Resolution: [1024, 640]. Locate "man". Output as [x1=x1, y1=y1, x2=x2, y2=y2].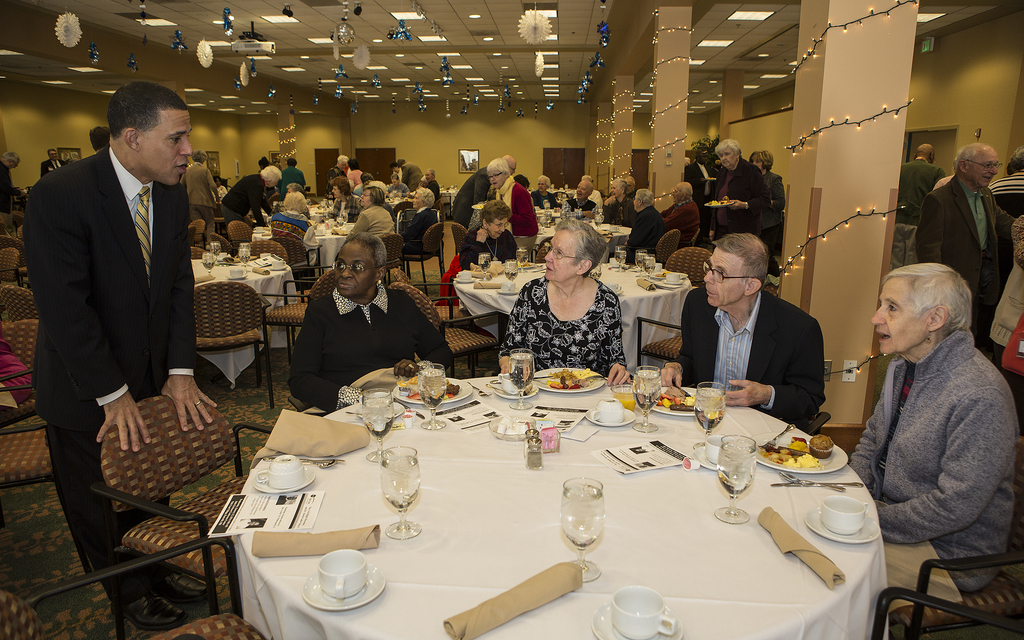
[x1=893, y1=143, x2=946, y2=264].
